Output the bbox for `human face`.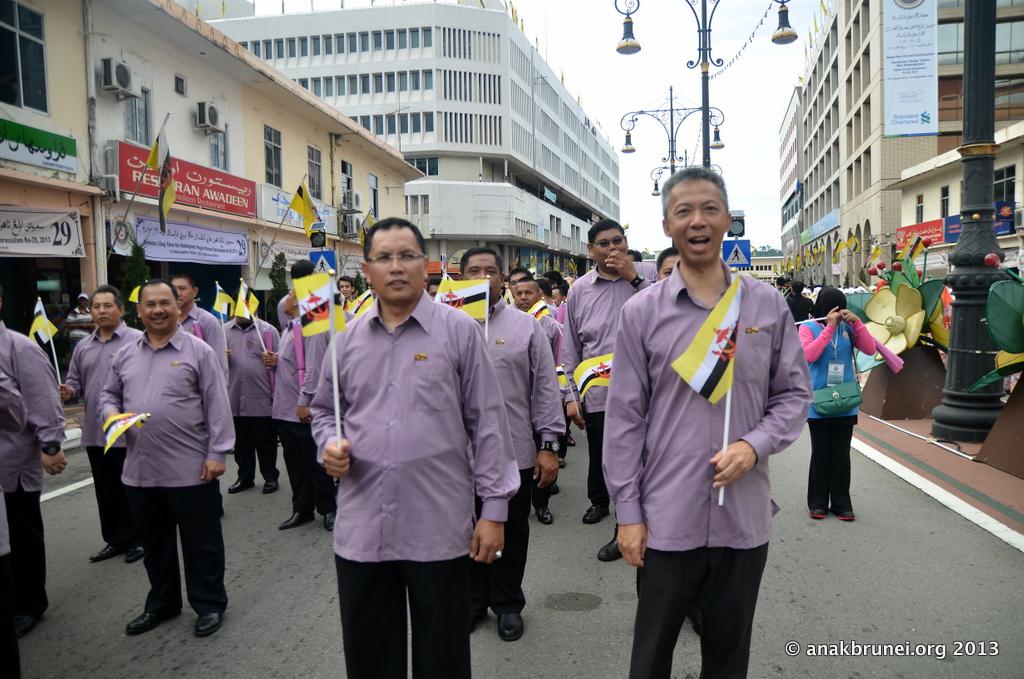
<box>594,227,629,259</box>.
